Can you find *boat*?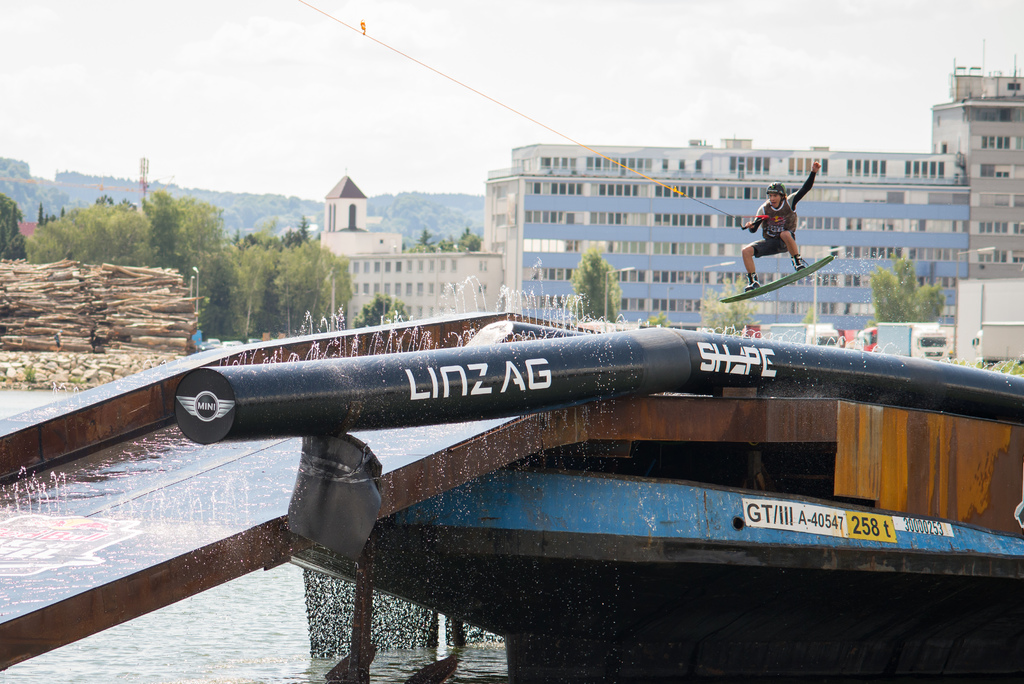
Yes, bounding box: {"left": 283, "top": 527, "right": 1023, "bottom": 679}.
